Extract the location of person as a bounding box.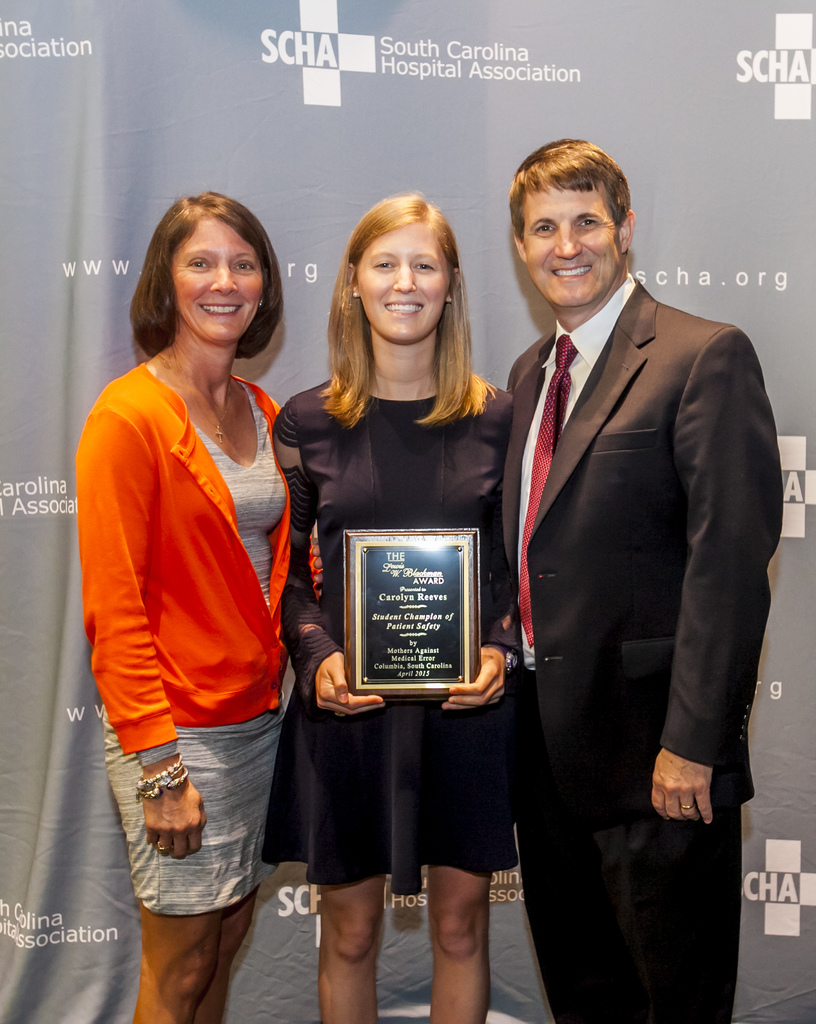
bbox=(58, 171, 311, 1003).
